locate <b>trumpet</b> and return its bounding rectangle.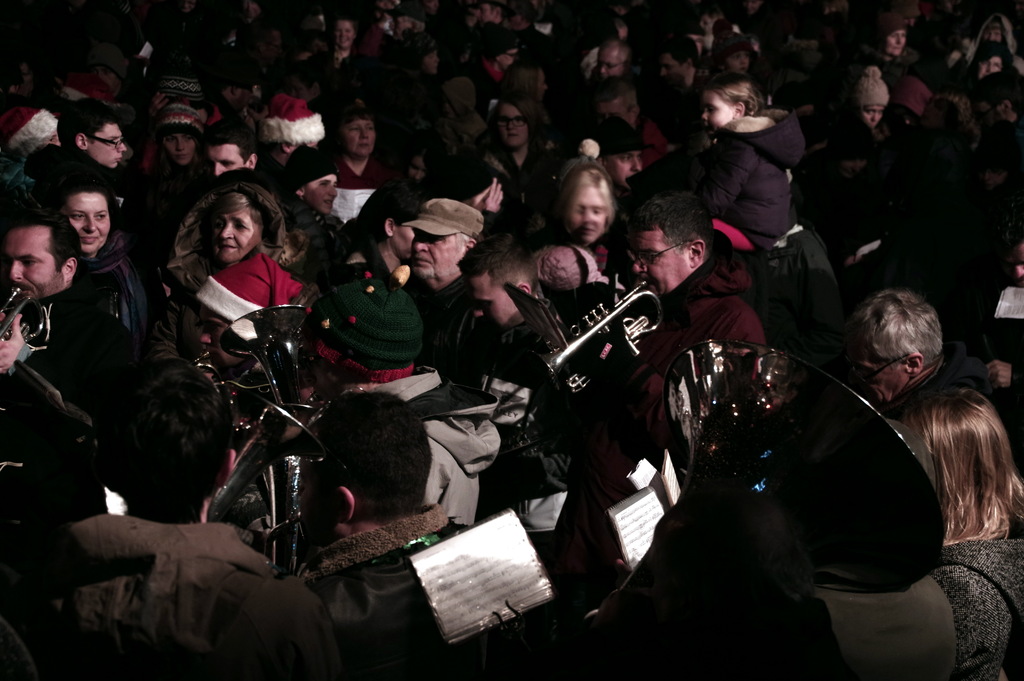
[x1=207, y1=396, x2=332, y2=554].
